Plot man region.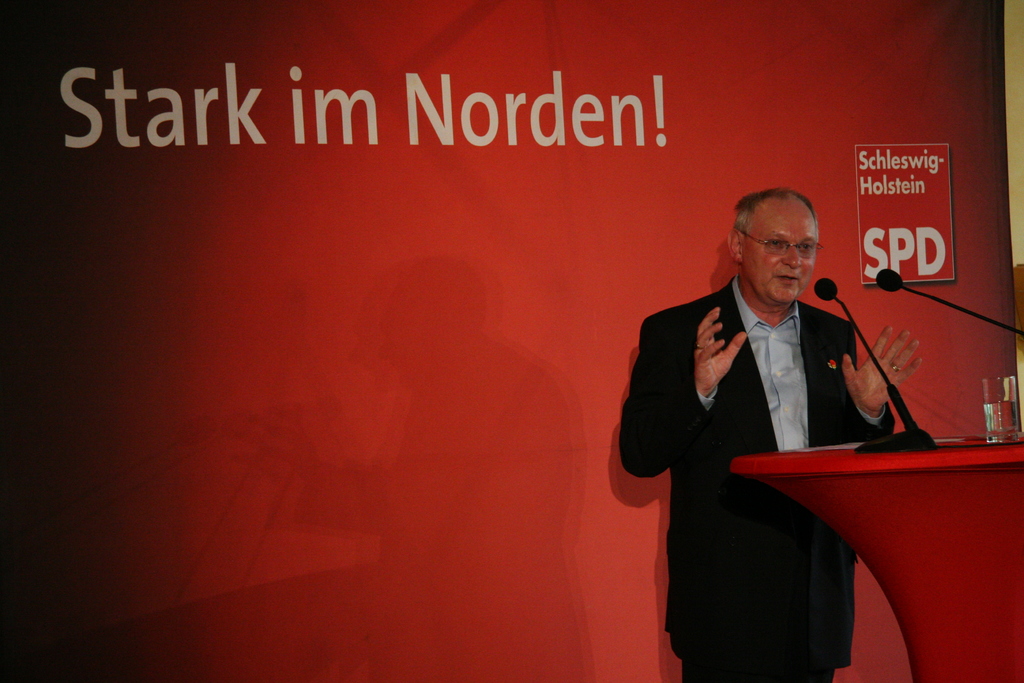
Plotted at [637, 176, 905, 674].
